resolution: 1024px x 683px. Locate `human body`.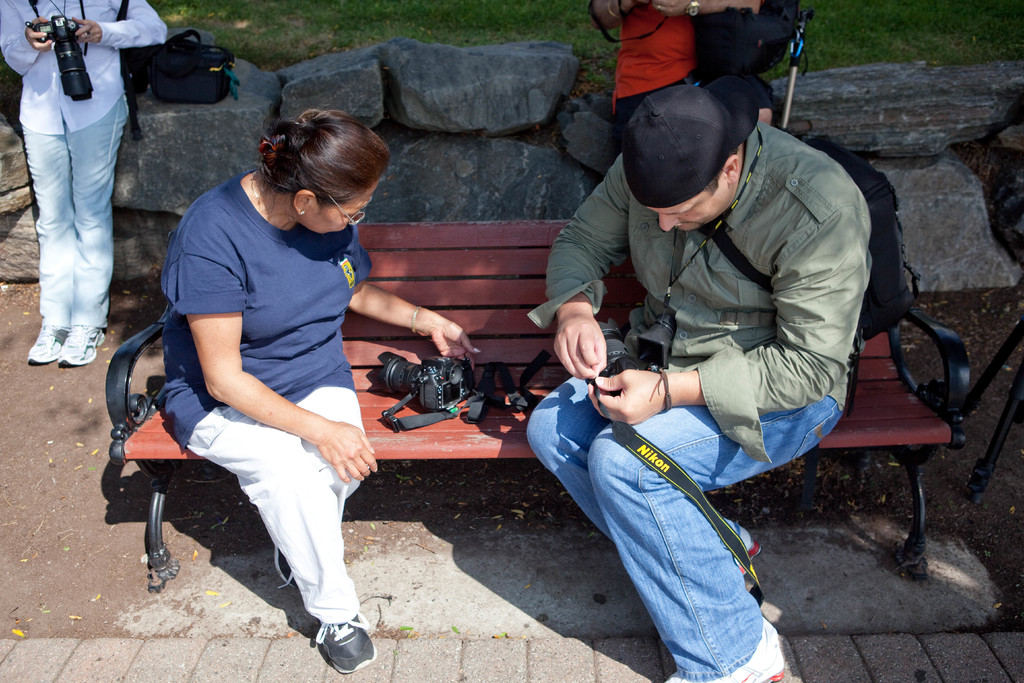
pyautogui.locateOnScreen(0, 0, 172, 363).
